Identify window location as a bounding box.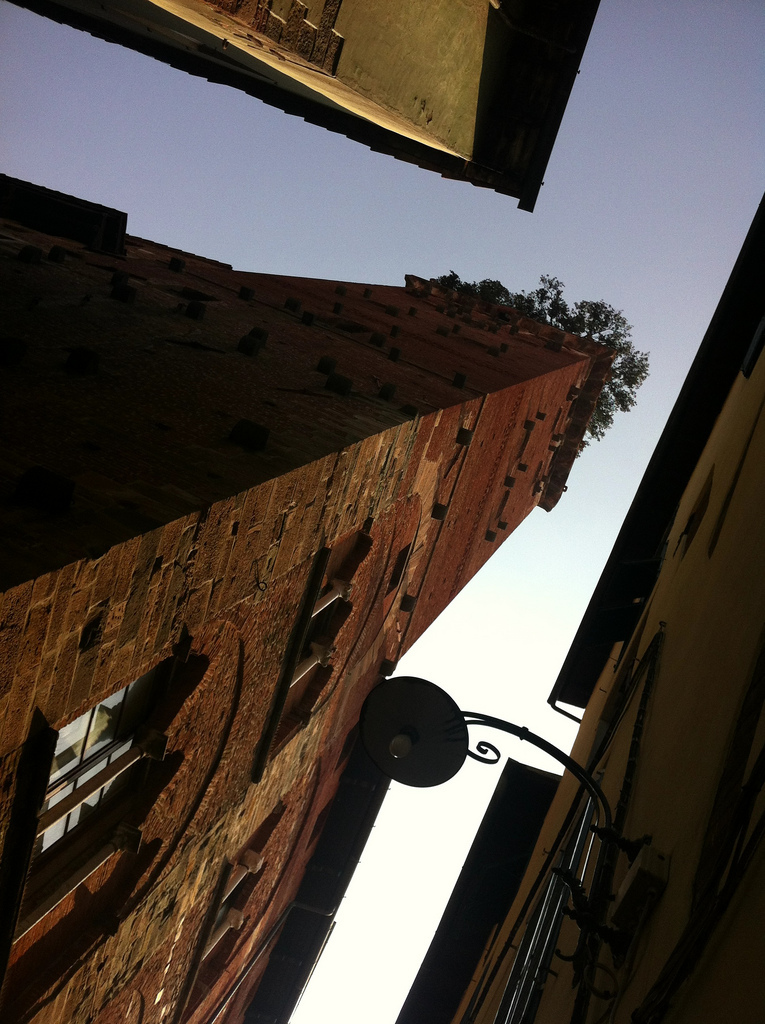
[left=0, top=835, right=163, bottom=1023].
